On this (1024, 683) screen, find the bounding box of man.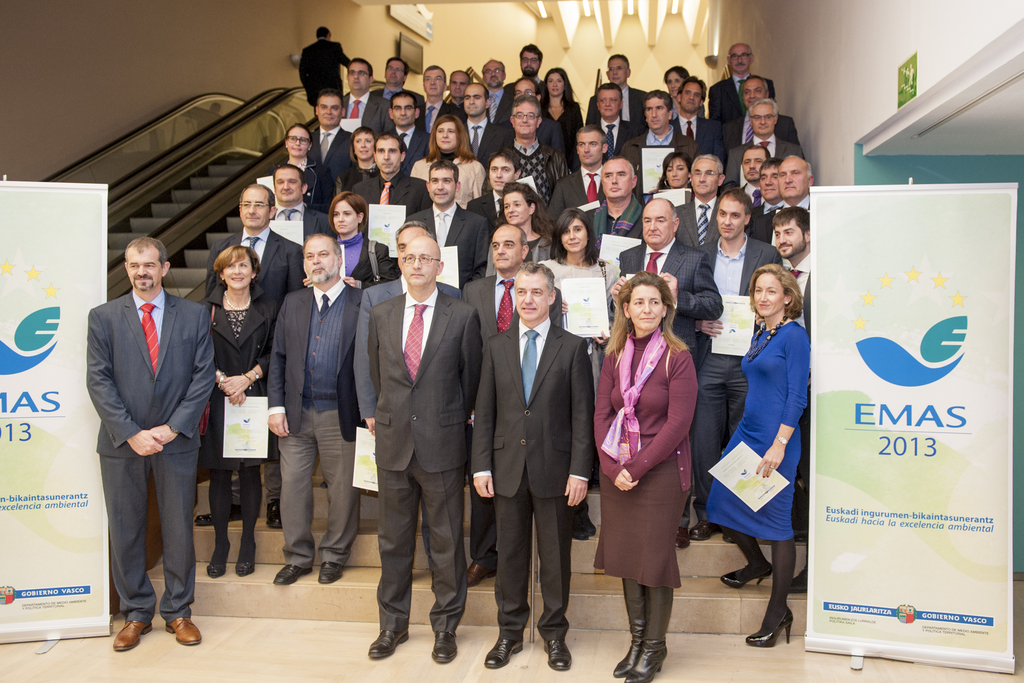
Bounding box: <region>461, 222, 565, 588</region>.
